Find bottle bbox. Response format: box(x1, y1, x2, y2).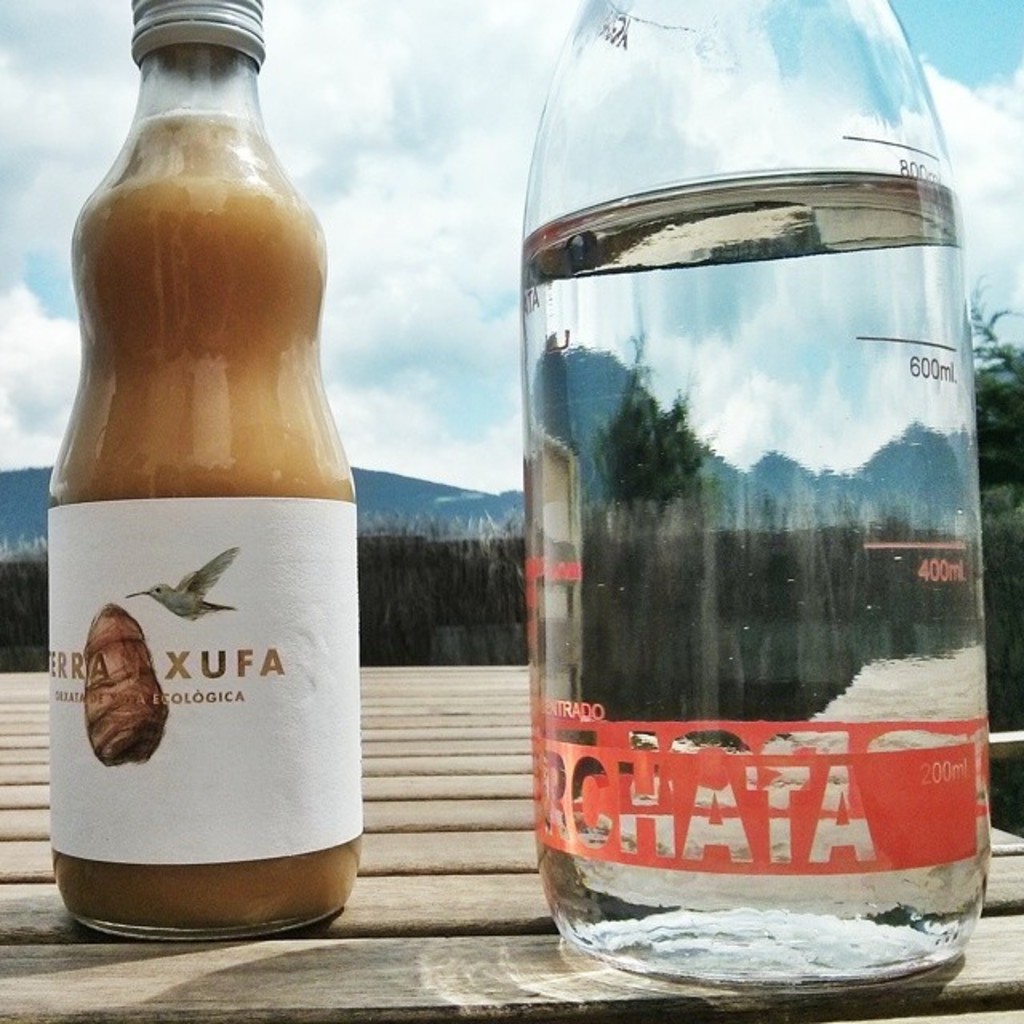
box(46, 0, 362, 936).
